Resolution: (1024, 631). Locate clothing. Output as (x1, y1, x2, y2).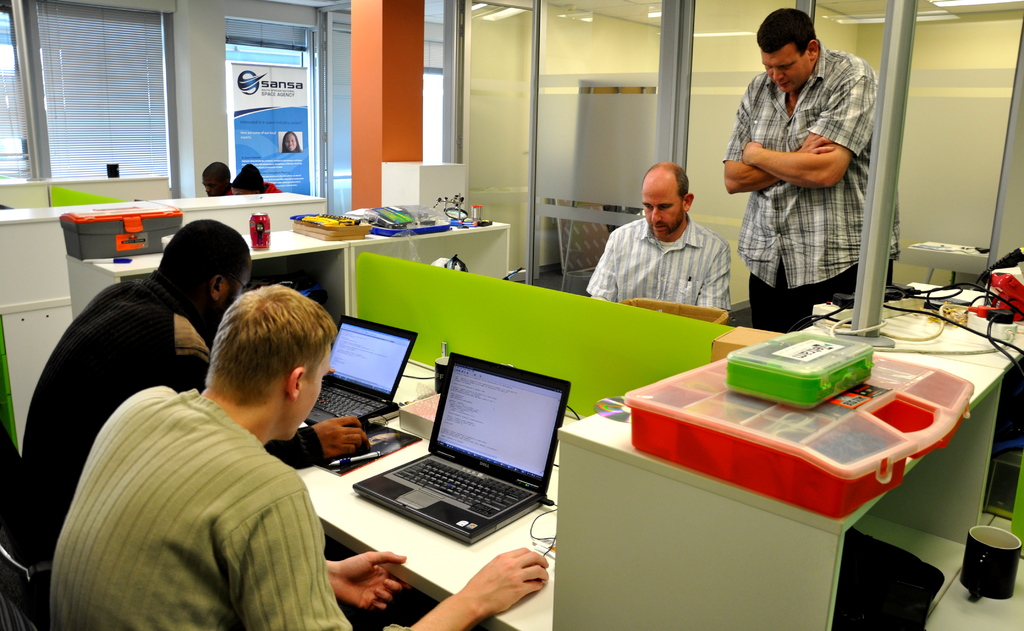
(47, 383, 355, 630).
